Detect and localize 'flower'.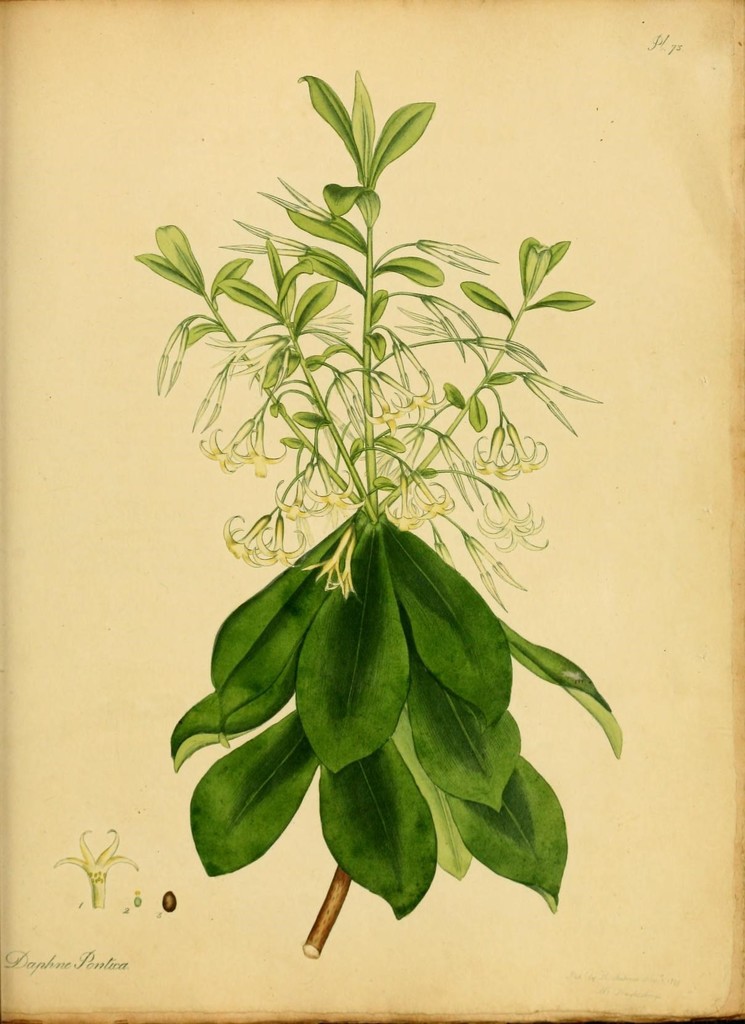
Localized at 259, 509, 294, 577.
